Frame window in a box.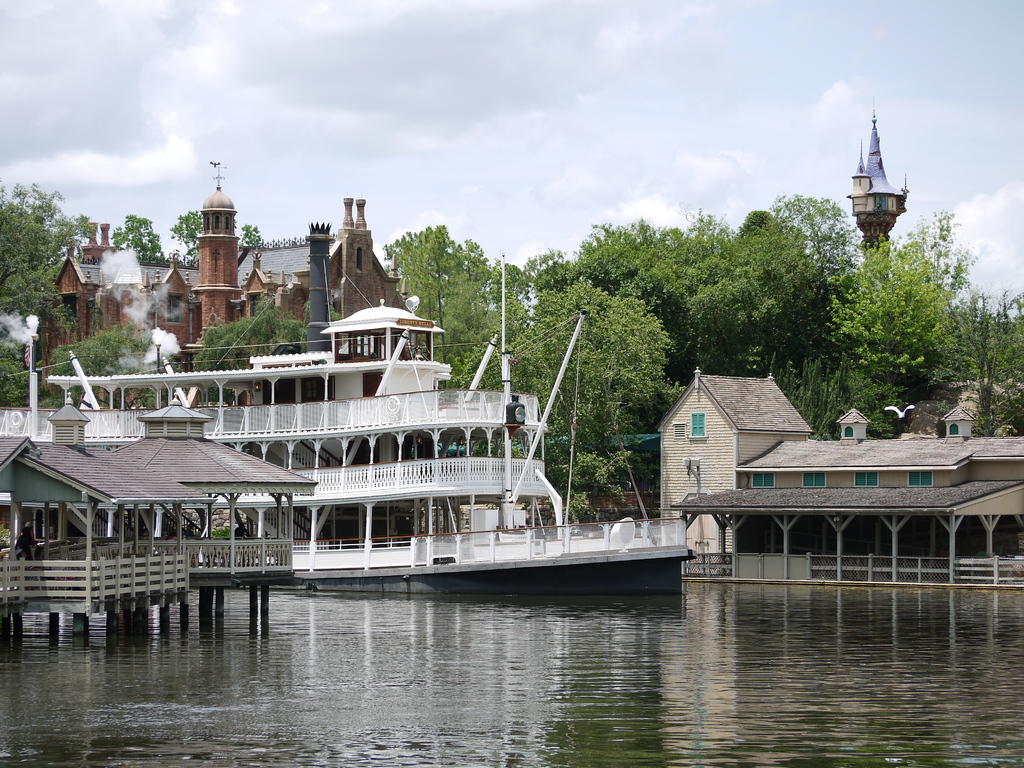
[left=167, top=295, right=181, bottom=323].
